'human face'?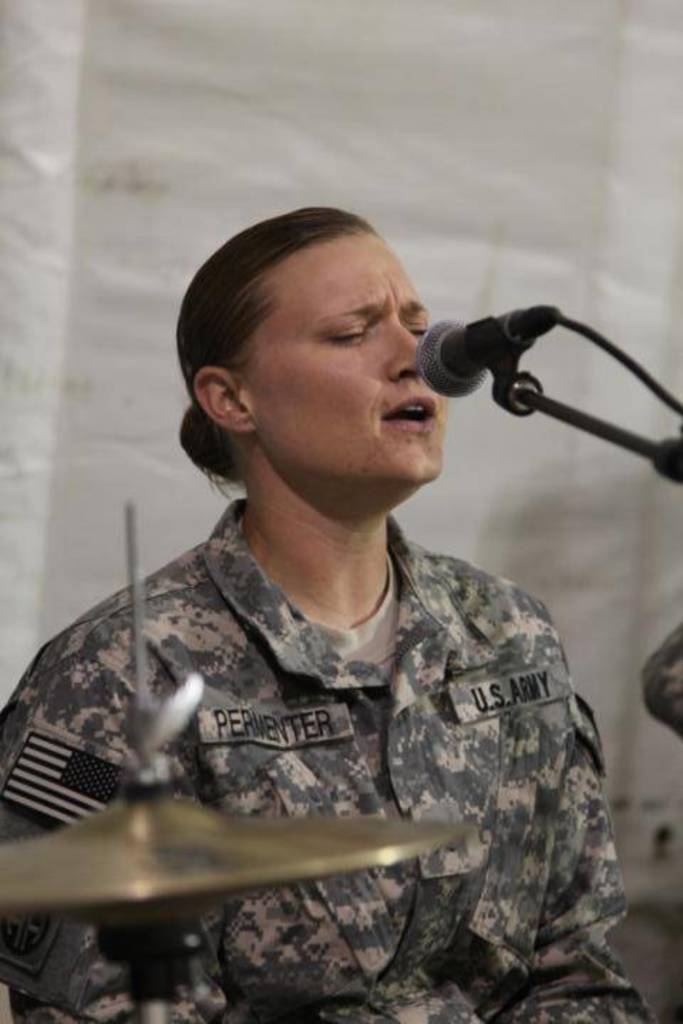
crop(229, 228, 451, 503)
